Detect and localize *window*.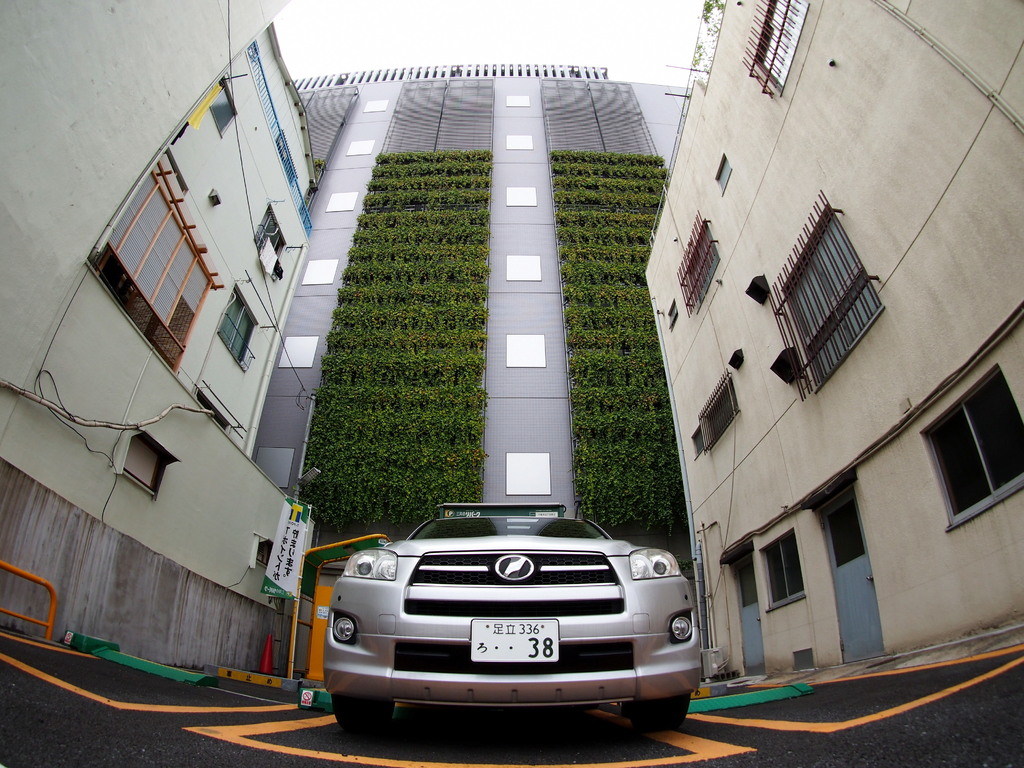
Localized at BBox(214, 282, 260, 373).
